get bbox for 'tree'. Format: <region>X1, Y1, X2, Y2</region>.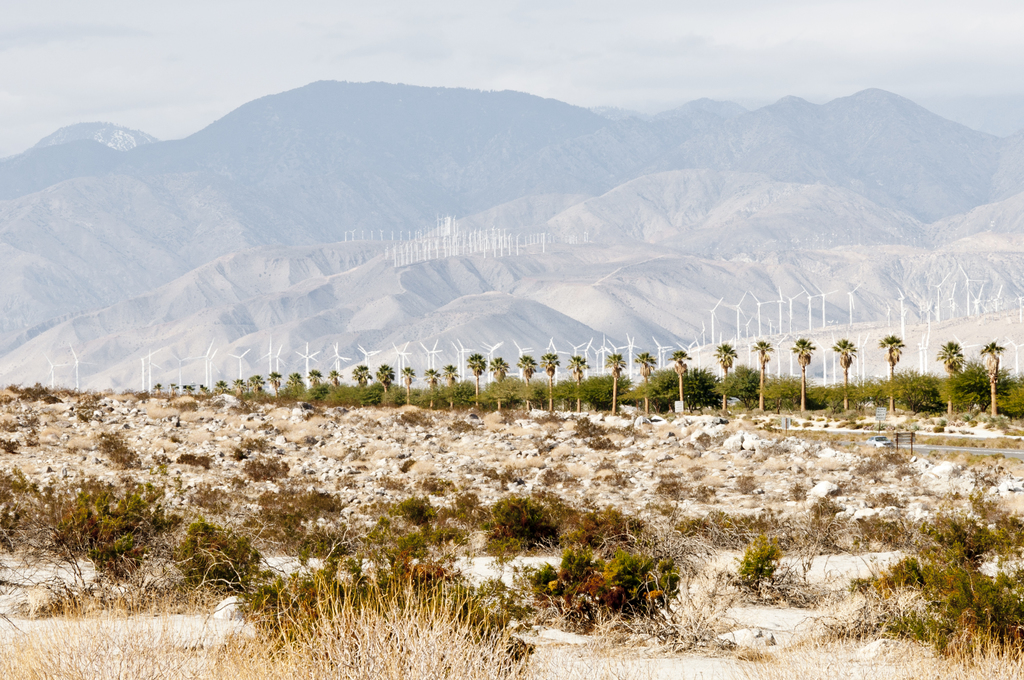
<region>330, 372, 341, 387</region>.
